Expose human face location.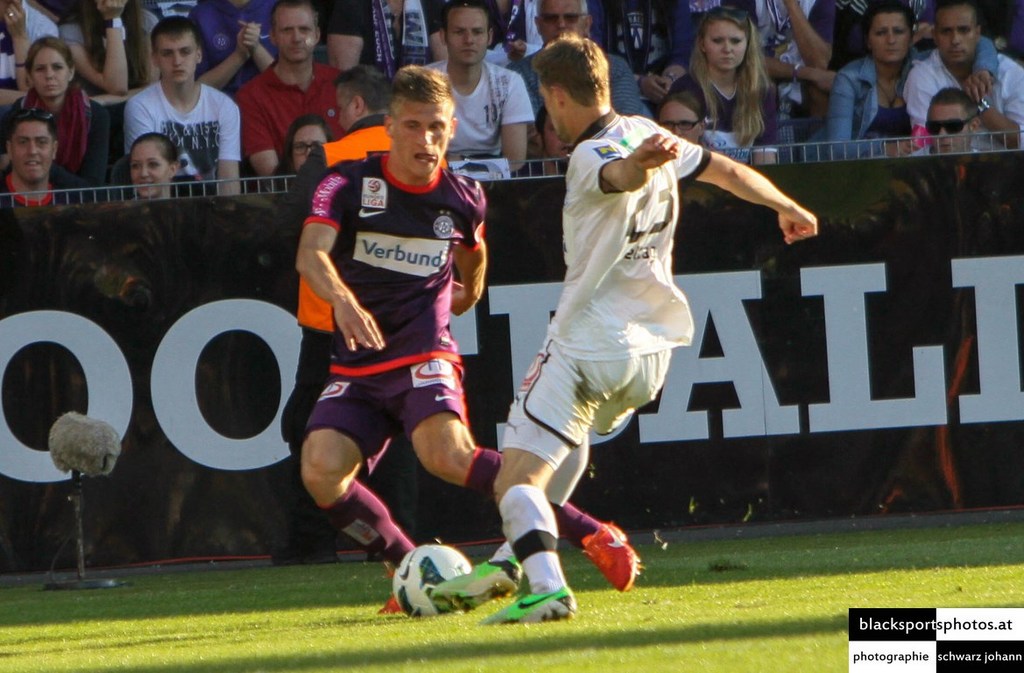
Exposed at {"left": 289, "top": 127, "right": 328, "bottom": 174}.
